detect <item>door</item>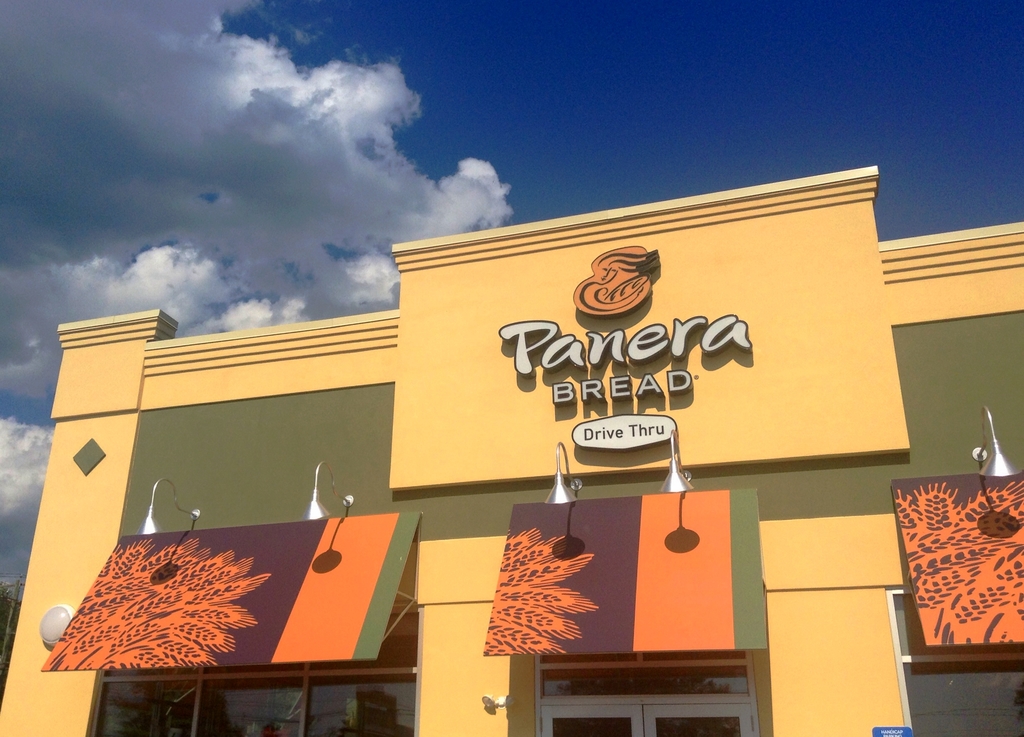
536,703,643,736
